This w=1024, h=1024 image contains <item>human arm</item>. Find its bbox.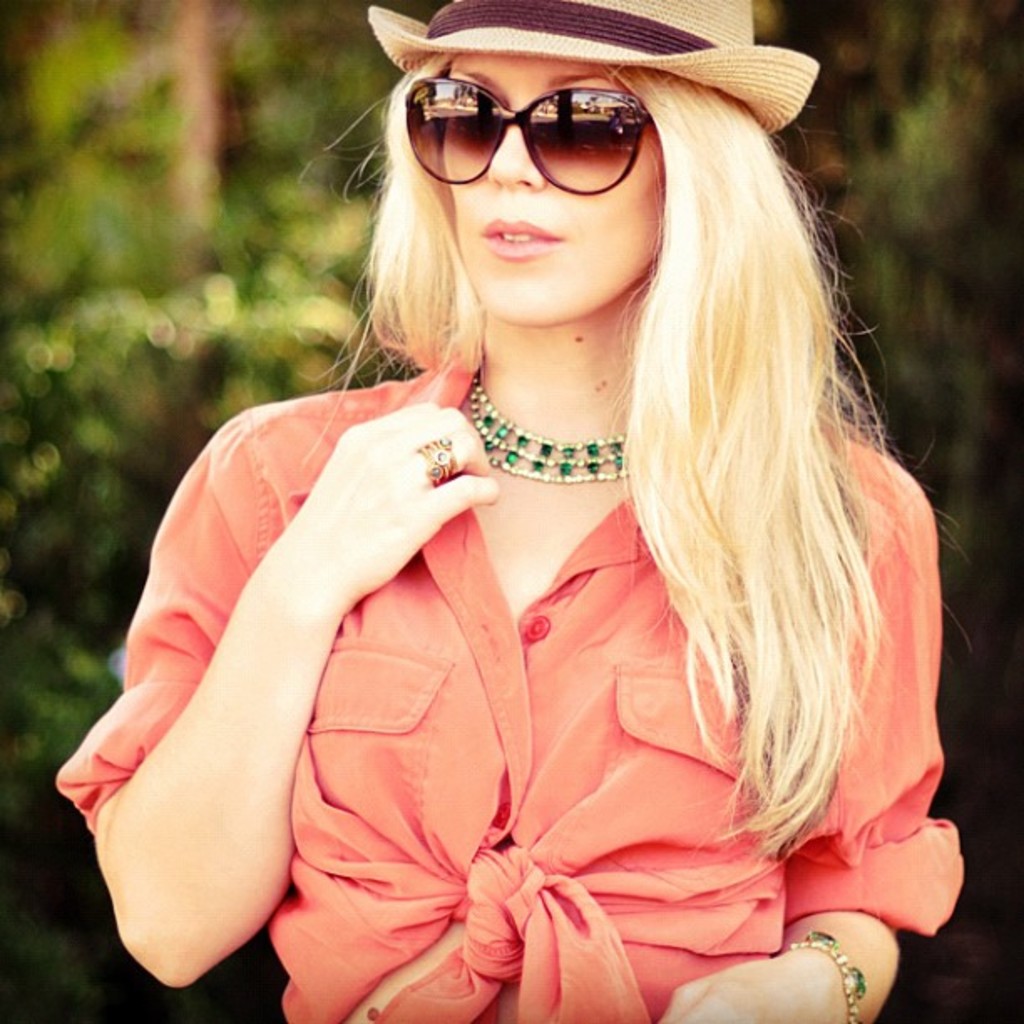
x1=54 y1=400 x2=502 y2=984.
